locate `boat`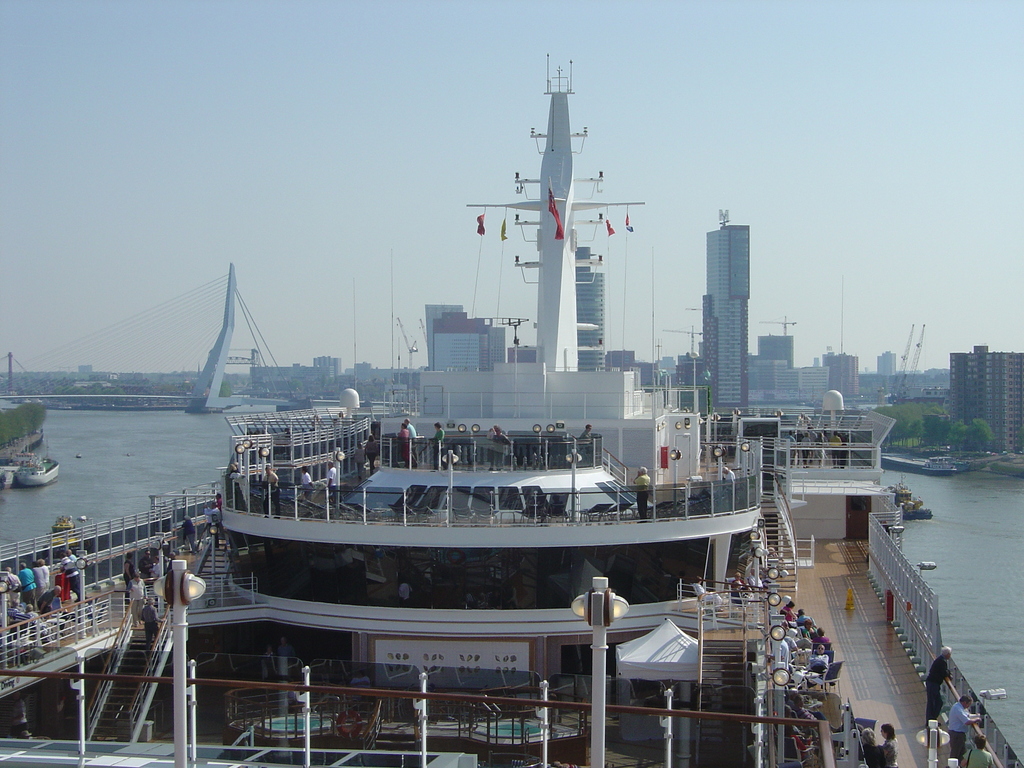
<region>146, 336, 799, 602</region>
